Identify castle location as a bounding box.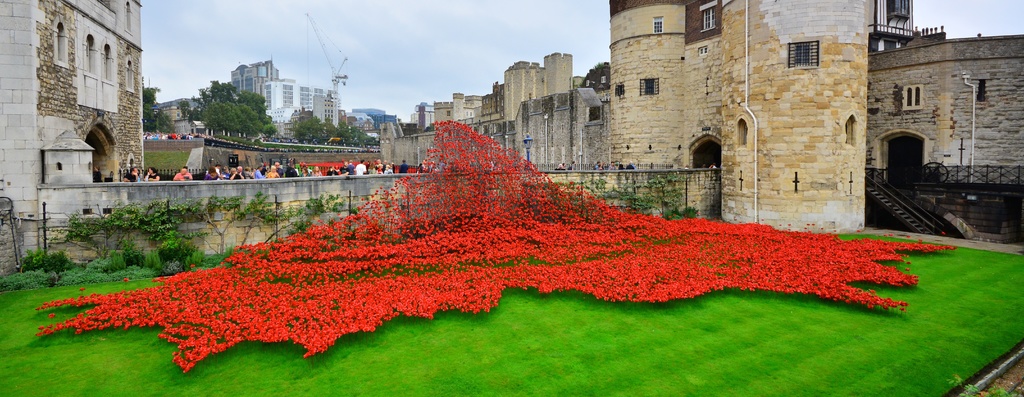
0, 0, 1023, 289.
